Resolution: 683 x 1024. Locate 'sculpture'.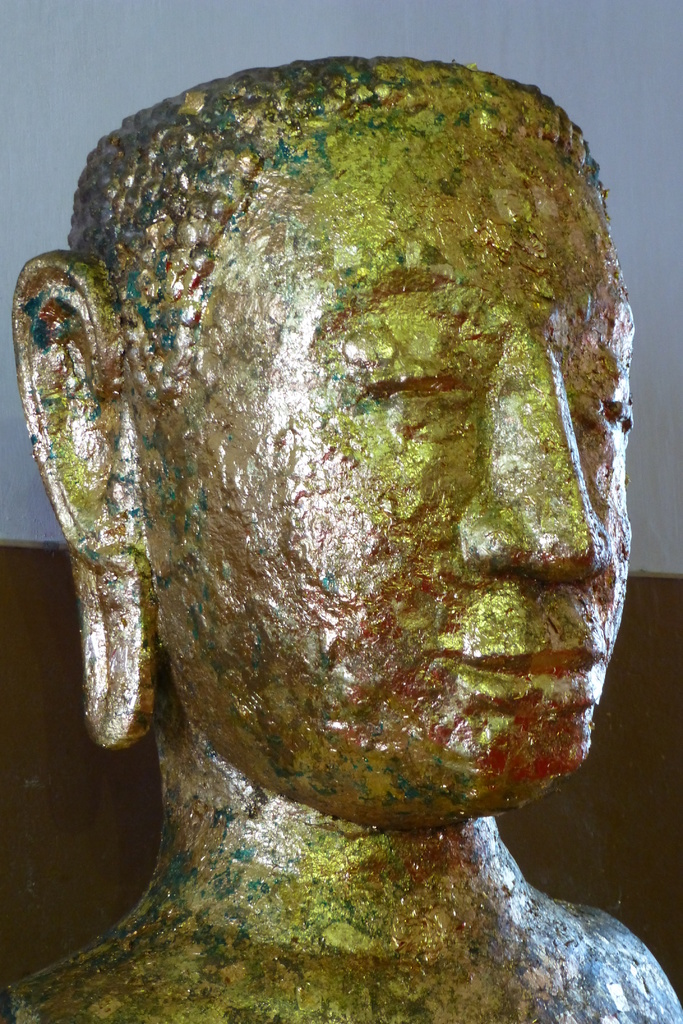
bbox=[32, 42, 680, 961].
